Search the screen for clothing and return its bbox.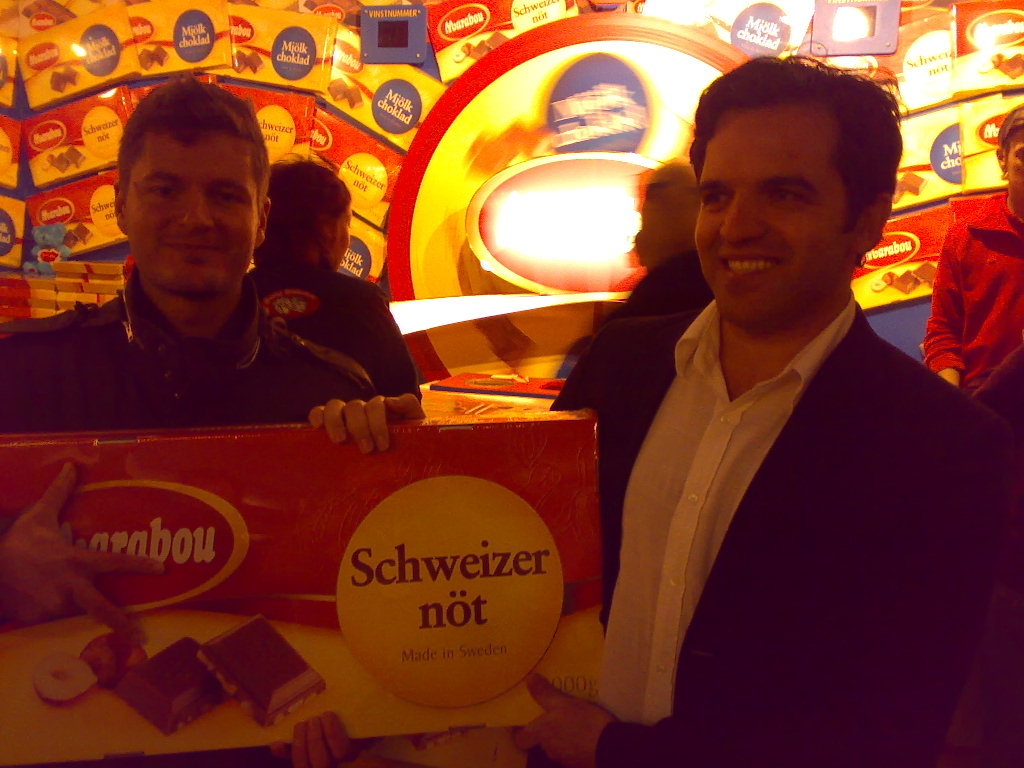
Found: x1=572, y1=231, x2=696, y2=645.
